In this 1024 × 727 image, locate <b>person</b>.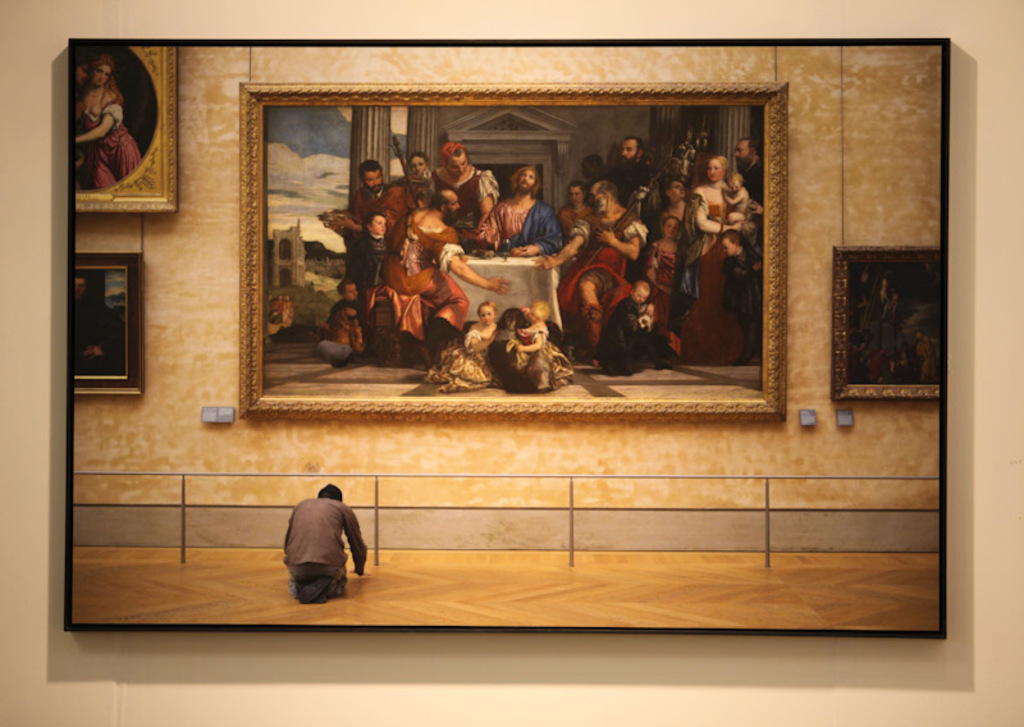
Bounding box: <bbox>73, 280, 124, 371</bbox>.
